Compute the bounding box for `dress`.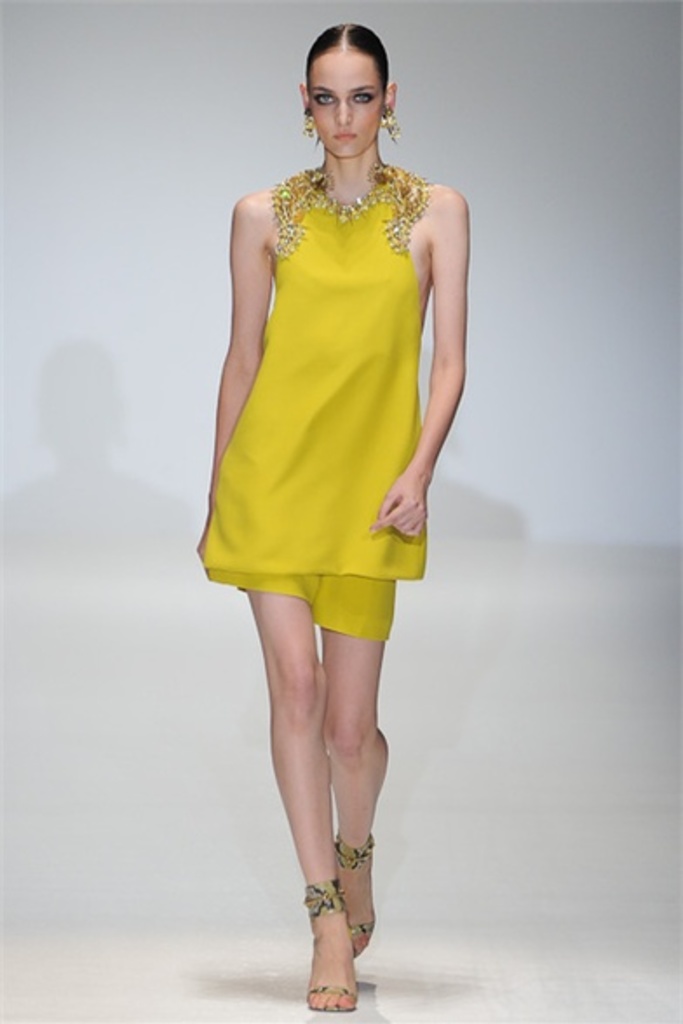
rect(200, 157, 430, 646).
